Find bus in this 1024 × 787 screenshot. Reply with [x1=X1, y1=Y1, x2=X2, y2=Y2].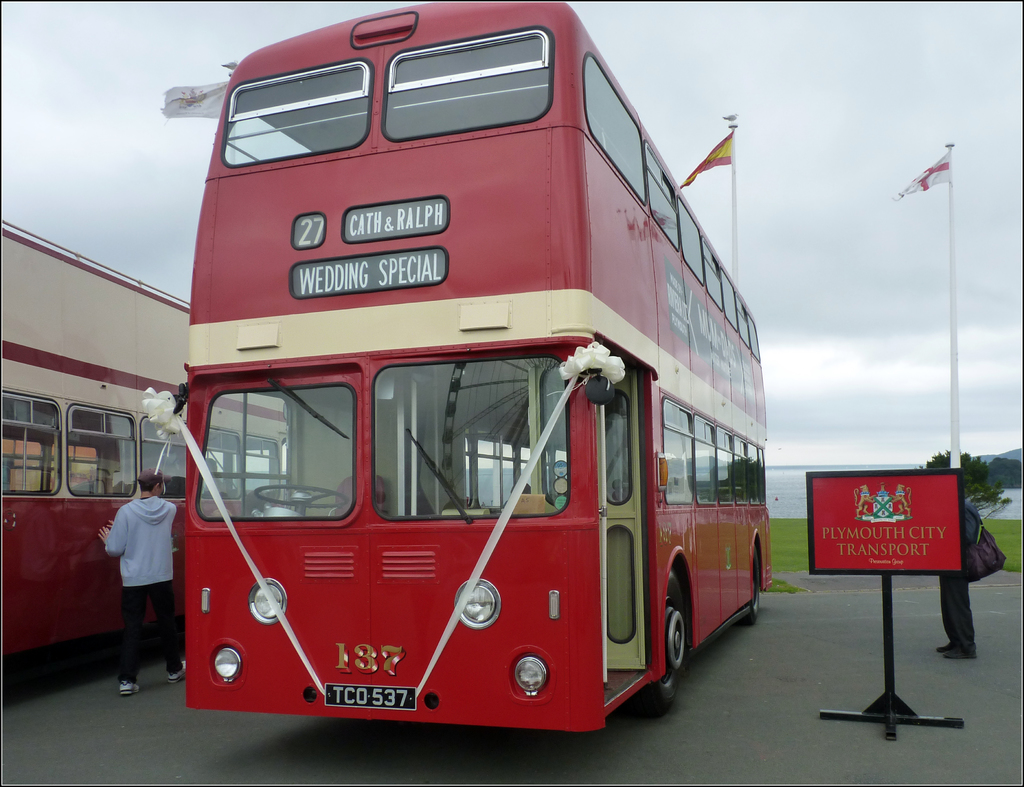
[x1=176, y1=0, x2=769, y2=731].
